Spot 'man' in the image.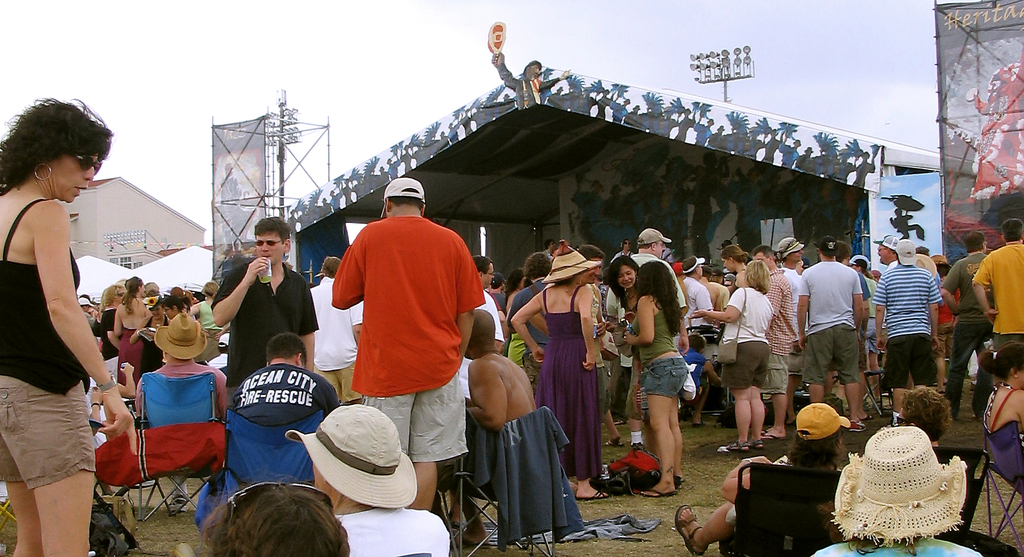
'man' found at (left=232, top=331, right=337, bottom=423).
